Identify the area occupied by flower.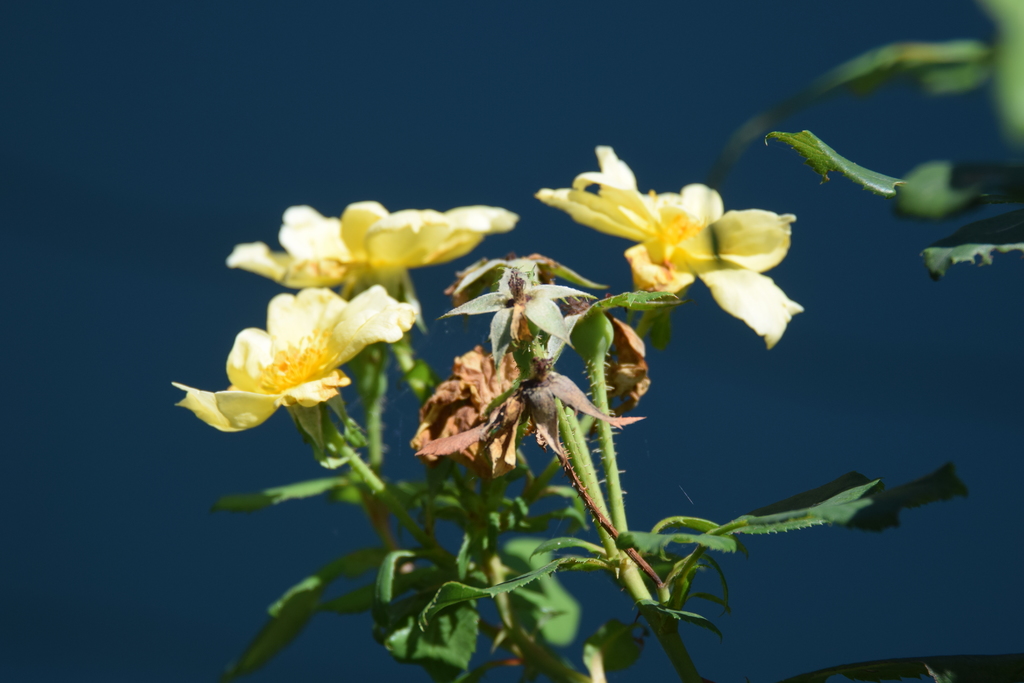
Area: [436,344,636,458].
